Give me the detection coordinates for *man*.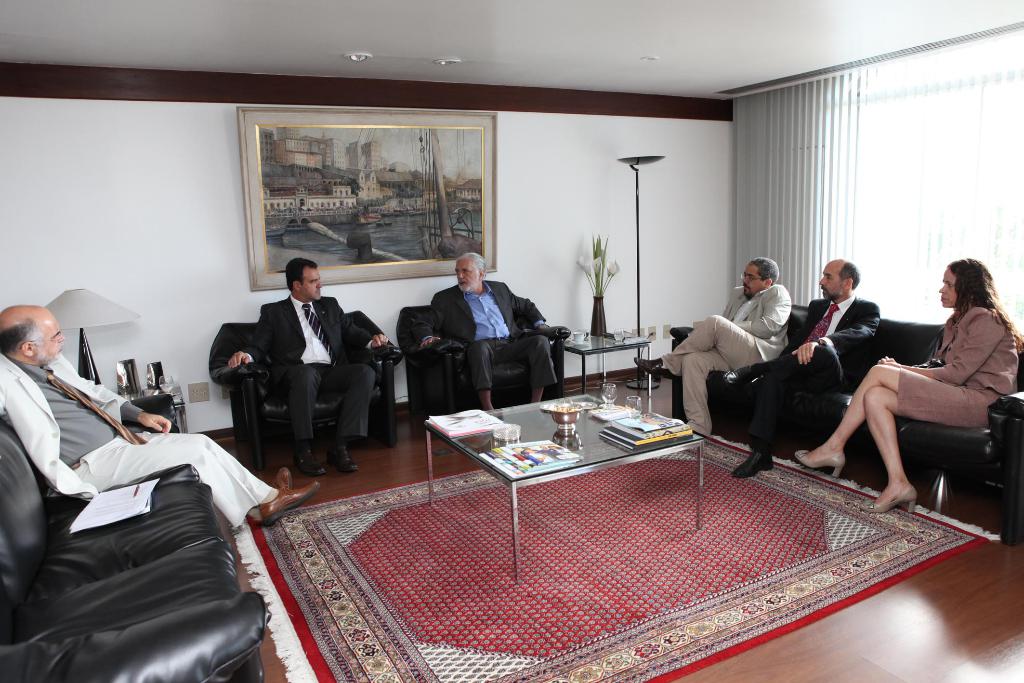
216:251:387:481.
